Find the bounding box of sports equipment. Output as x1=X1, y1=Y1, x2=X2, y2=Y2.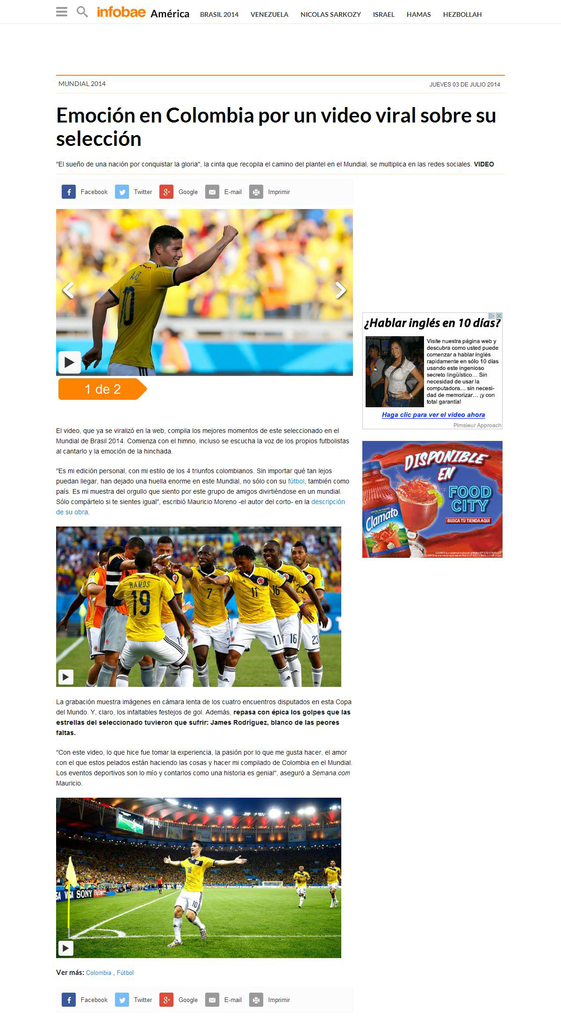
x1=109, y1=262, x2=179, y2=372.
